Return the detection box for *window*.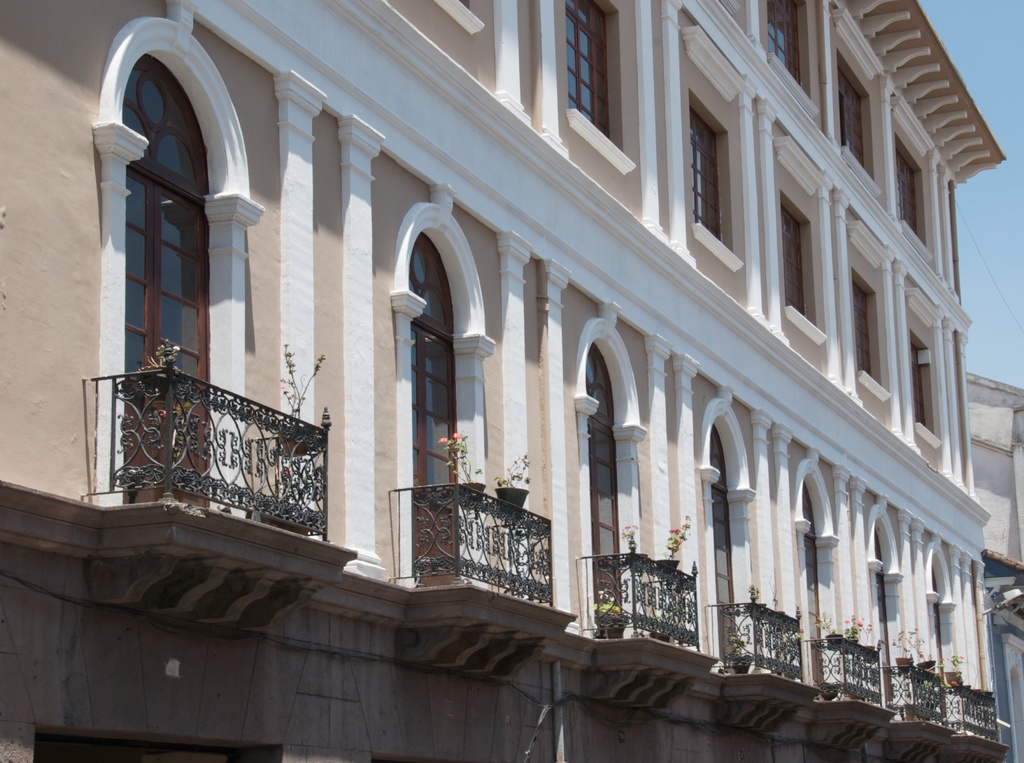
911/339/929/429.
